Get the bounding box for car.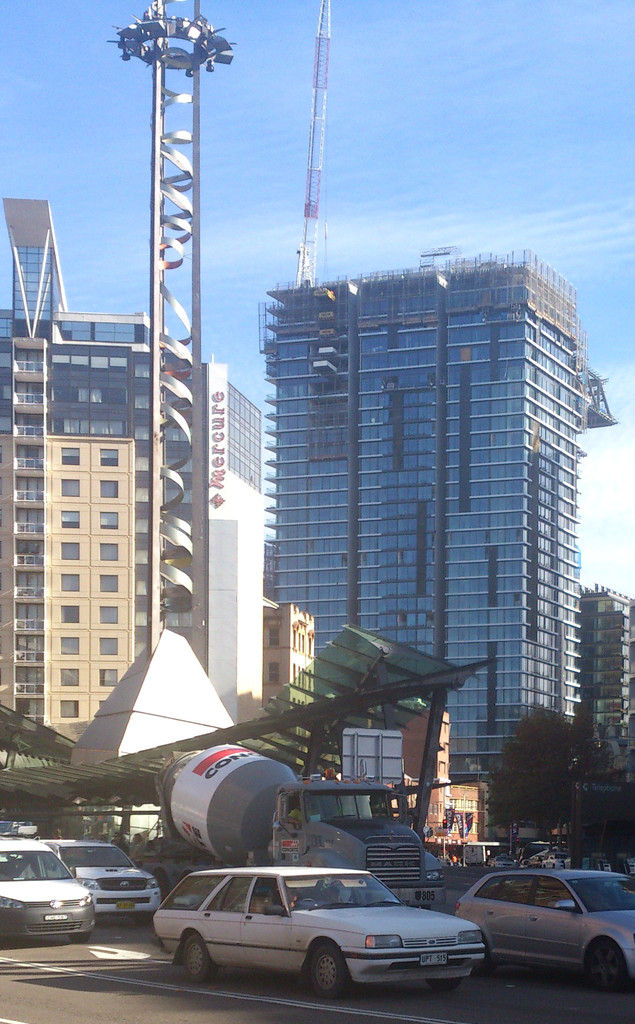
bbox(491, 854, 517, 867).
